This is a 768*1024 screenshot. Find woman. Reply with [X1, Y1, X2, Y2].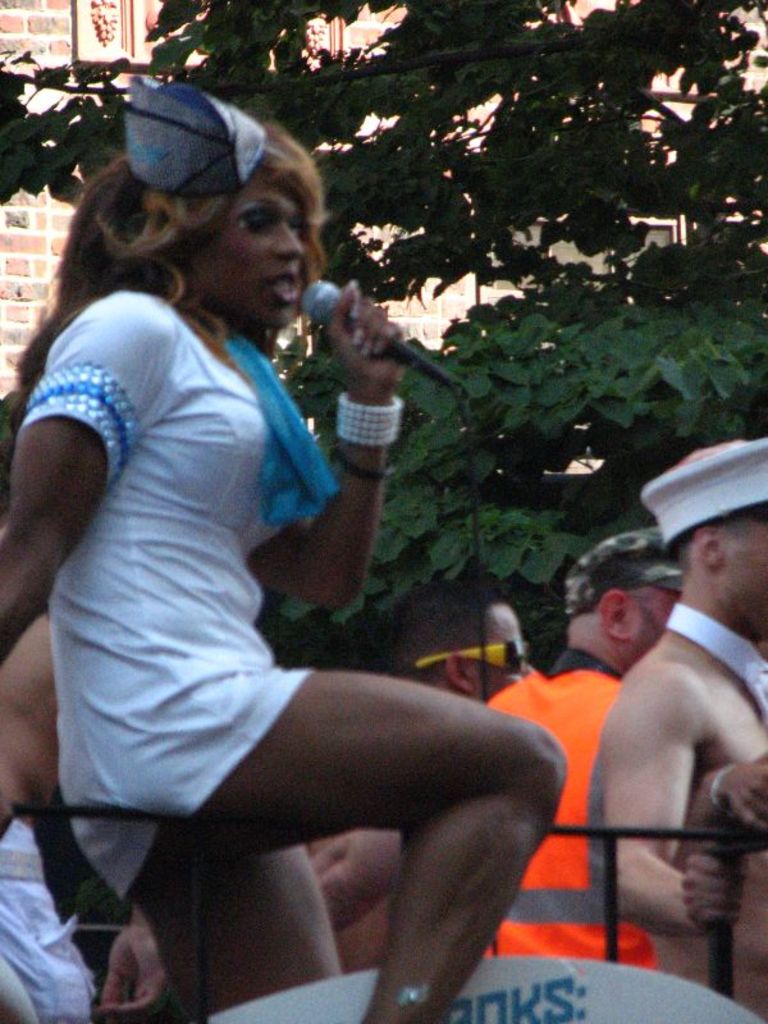
[0, 70, 572, 1010].
